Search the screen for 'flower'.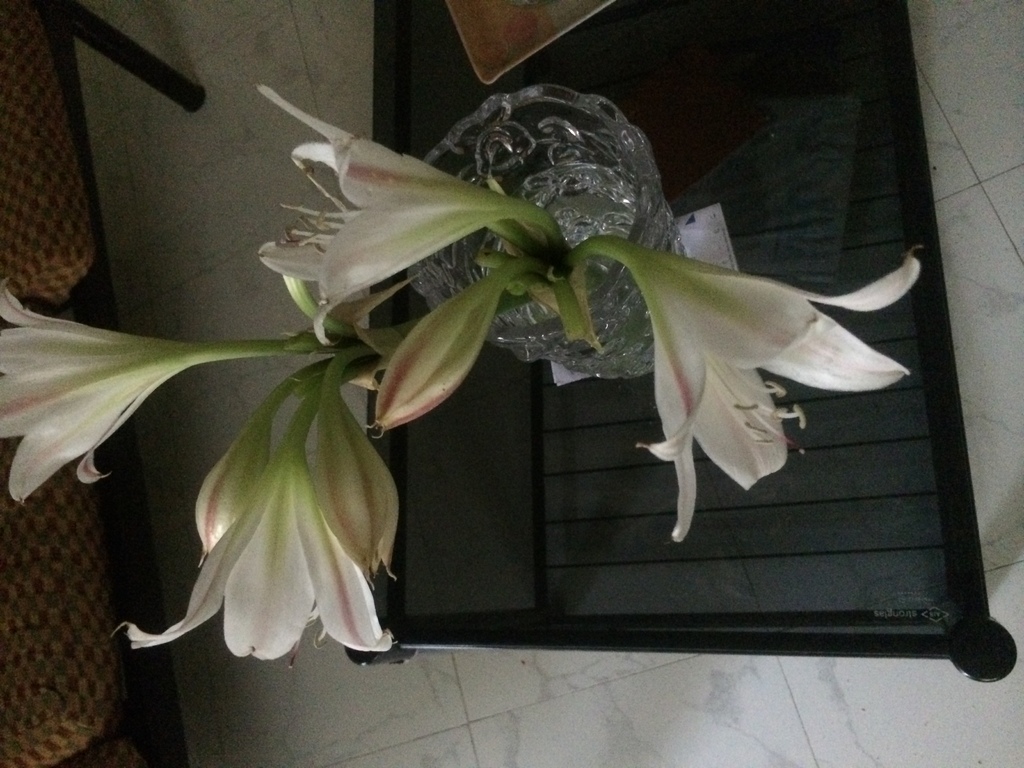
Found at {"x1": 637, "y1": 237, "x2": 924, "y2": 536}.
